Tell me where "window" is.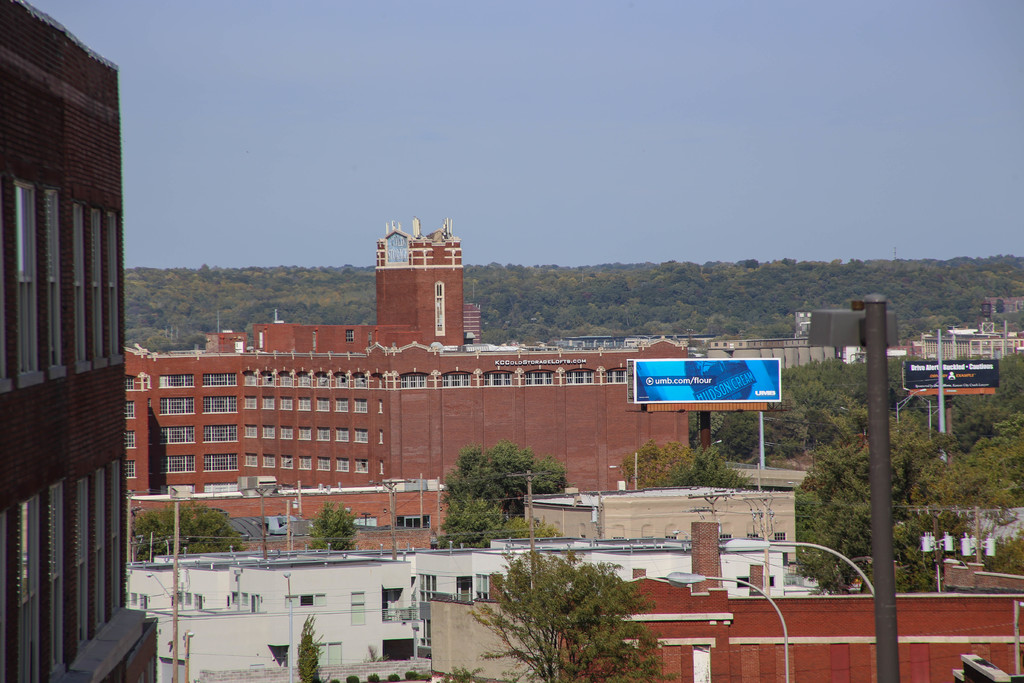
"window" is at (399, 372, 429, 389).
